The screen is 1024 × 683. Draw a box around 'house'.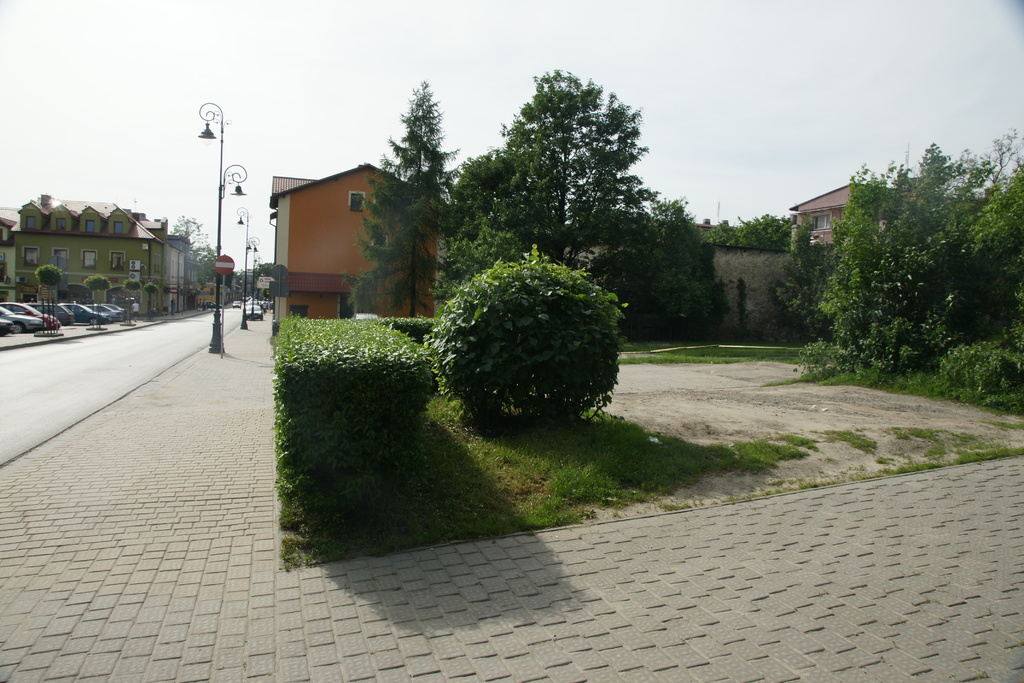
[x1=795, y1=175, x2=927, y2=250].
